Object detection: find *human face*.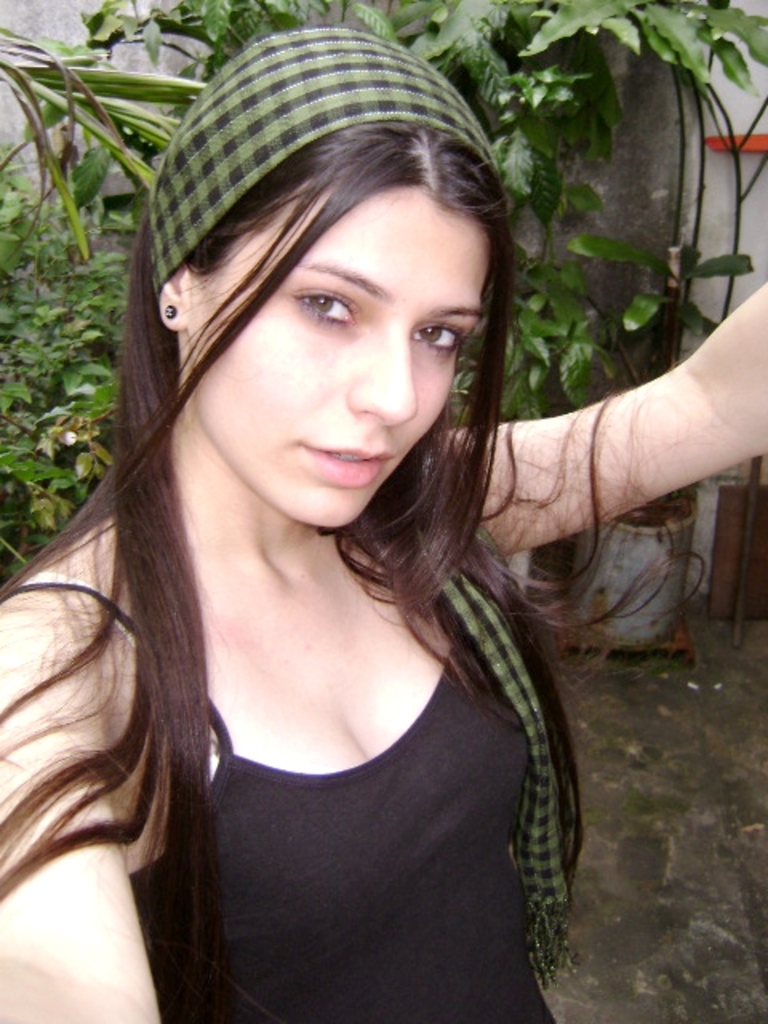
(left=184, top=182, right=491, bottom=536).
